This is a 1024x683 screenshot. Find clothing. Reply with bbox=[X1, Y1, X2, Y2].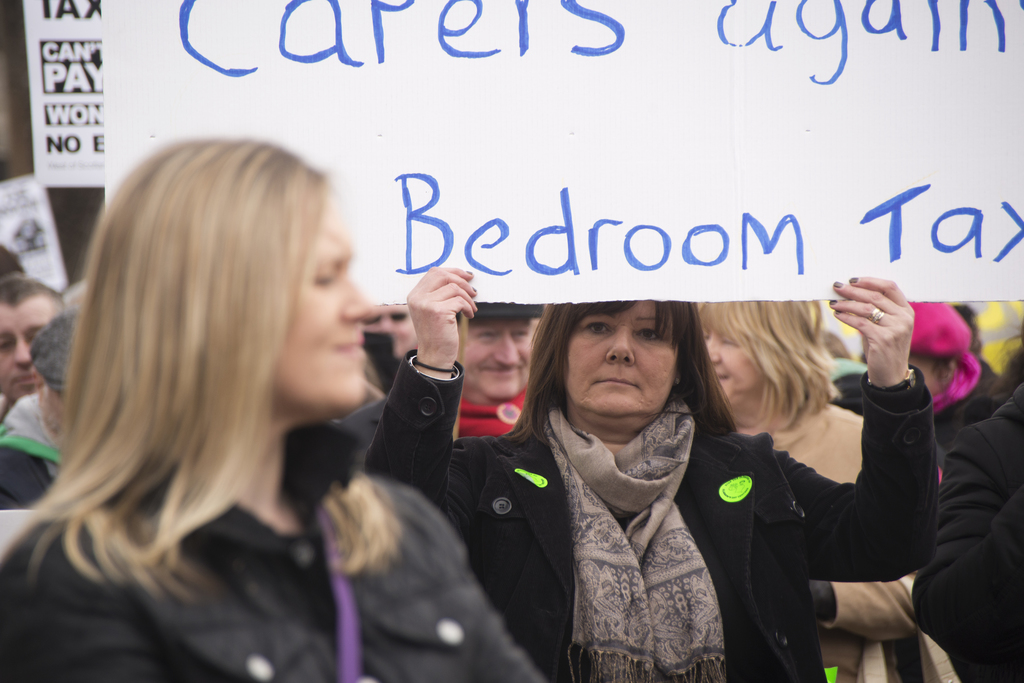
bbox=[335, 380, 529, 456].
